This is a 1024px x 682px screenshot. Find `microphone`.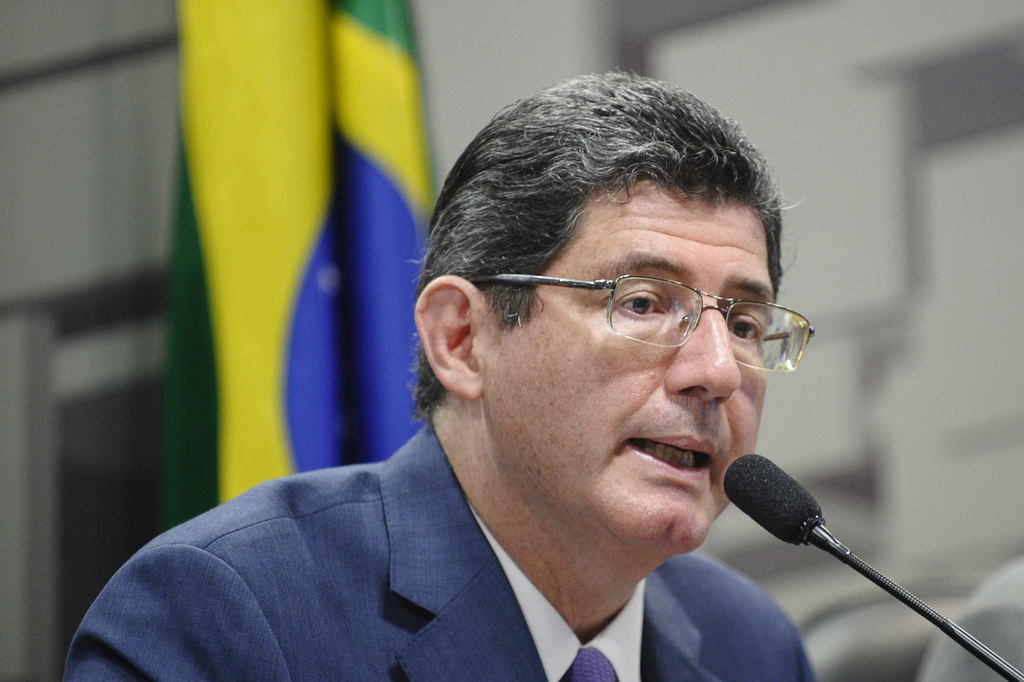
Bounding box: (x1=723, y1=452, x2=822, y2=551).
